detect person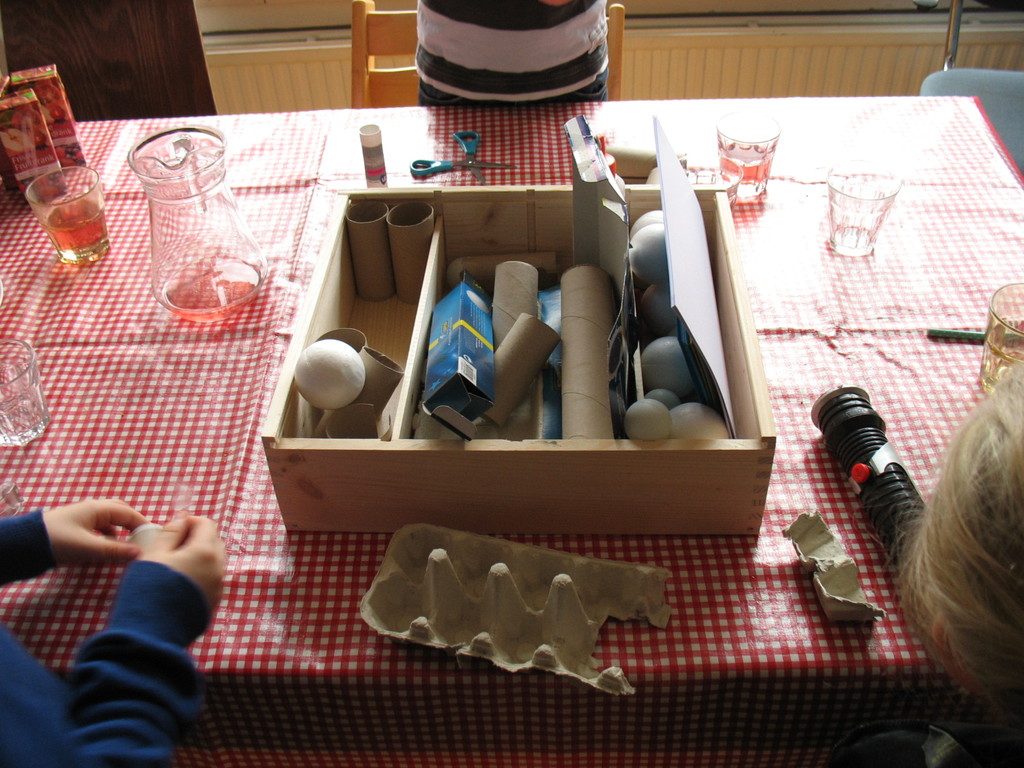
box(12, 422, 248, 735)
